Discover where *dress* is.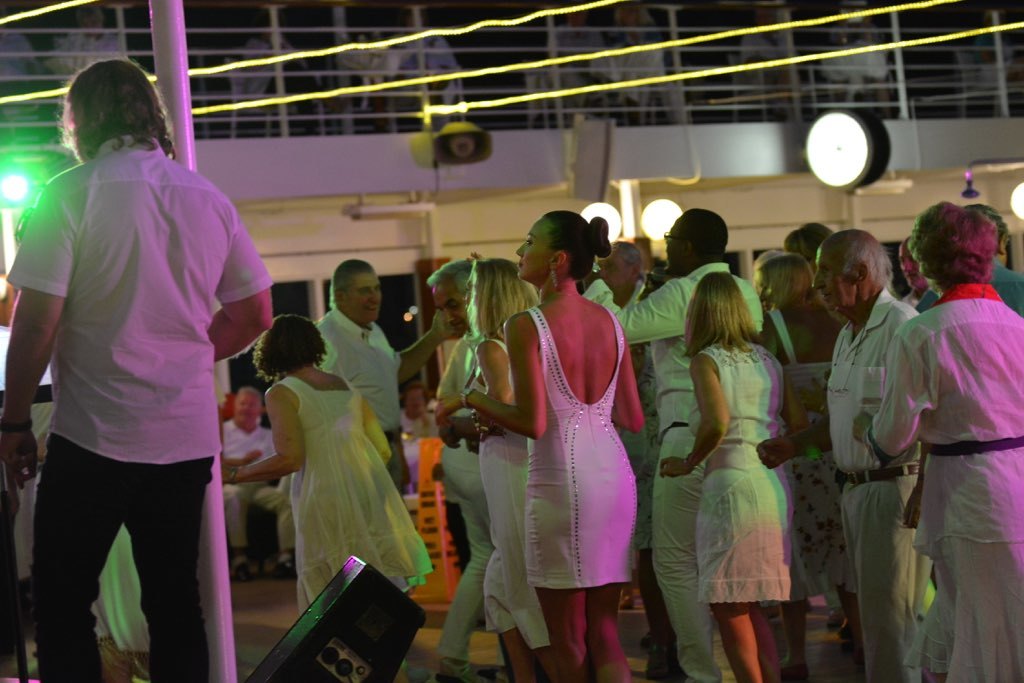
Discovered at crop(482, 341, 549, 644).
